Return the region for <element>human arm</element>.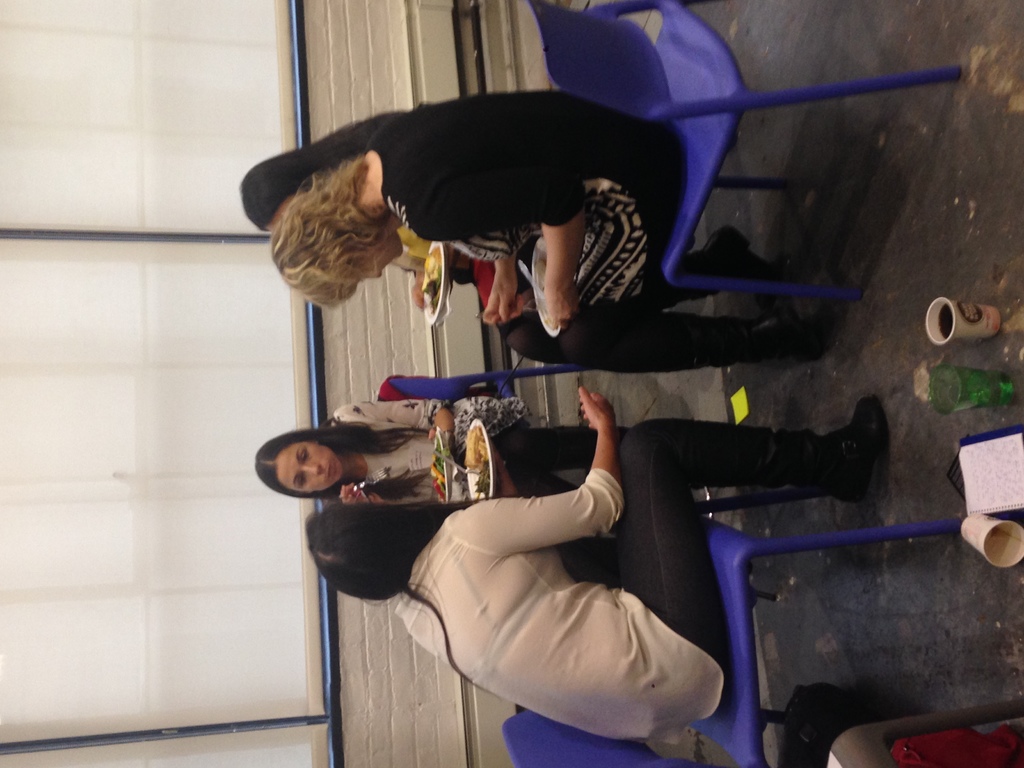
detection(409, 186, 593, 321).
